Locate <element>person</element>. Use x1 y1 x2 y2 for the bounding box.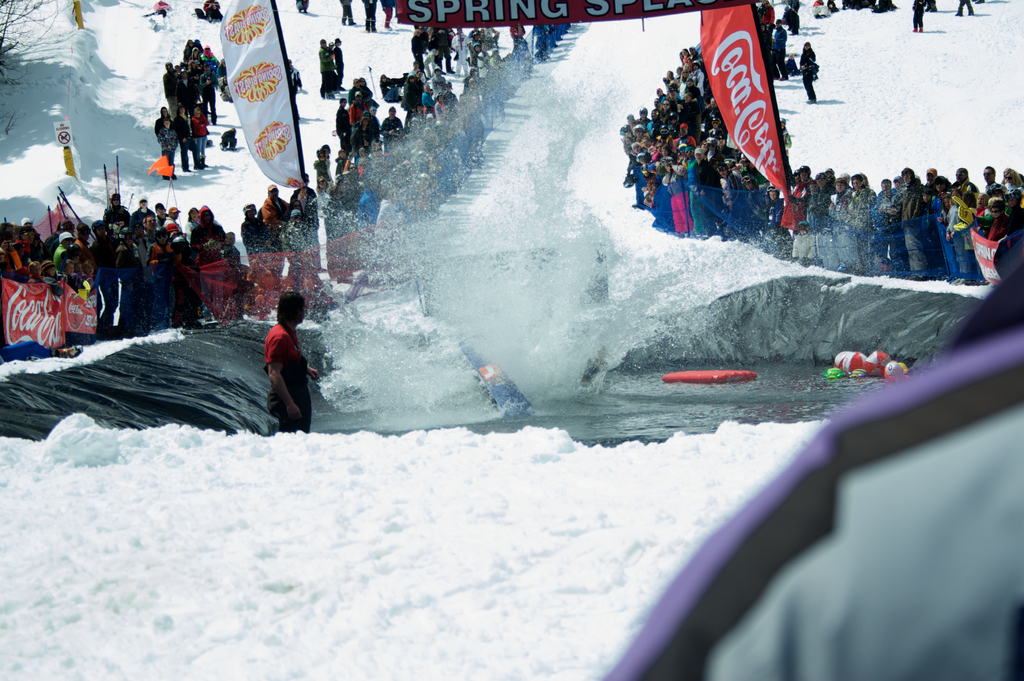
202 6 225 22.
